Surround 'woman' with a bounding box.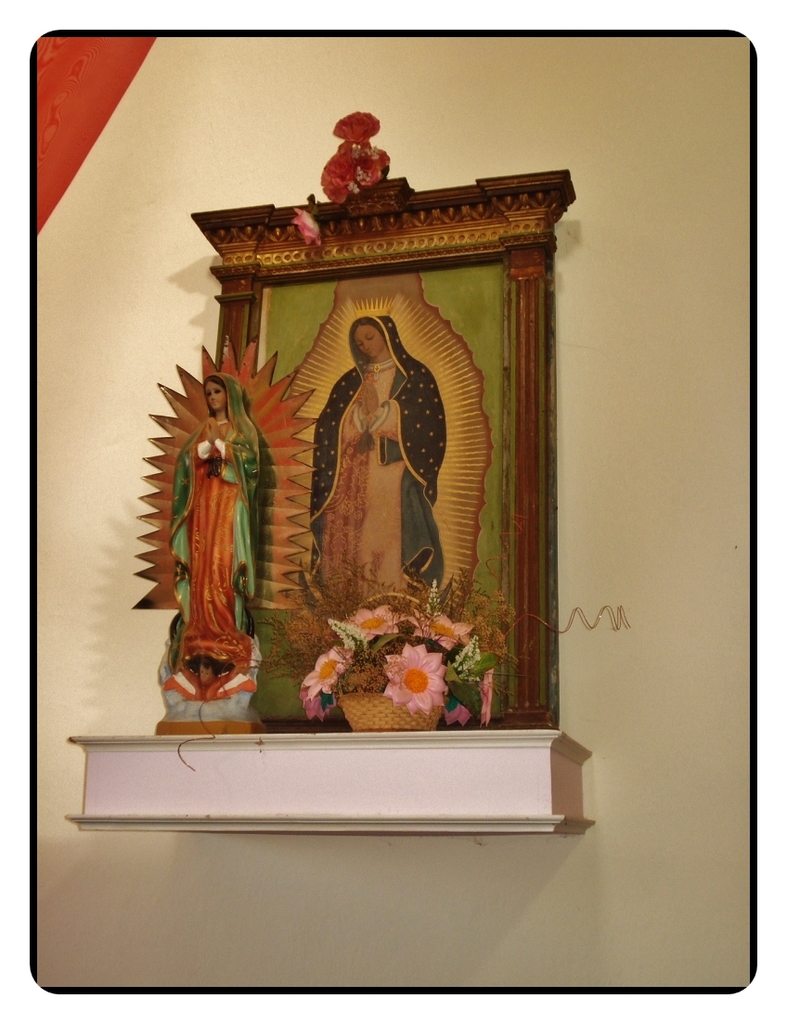
bbox=[289, 296, 452, 600].
